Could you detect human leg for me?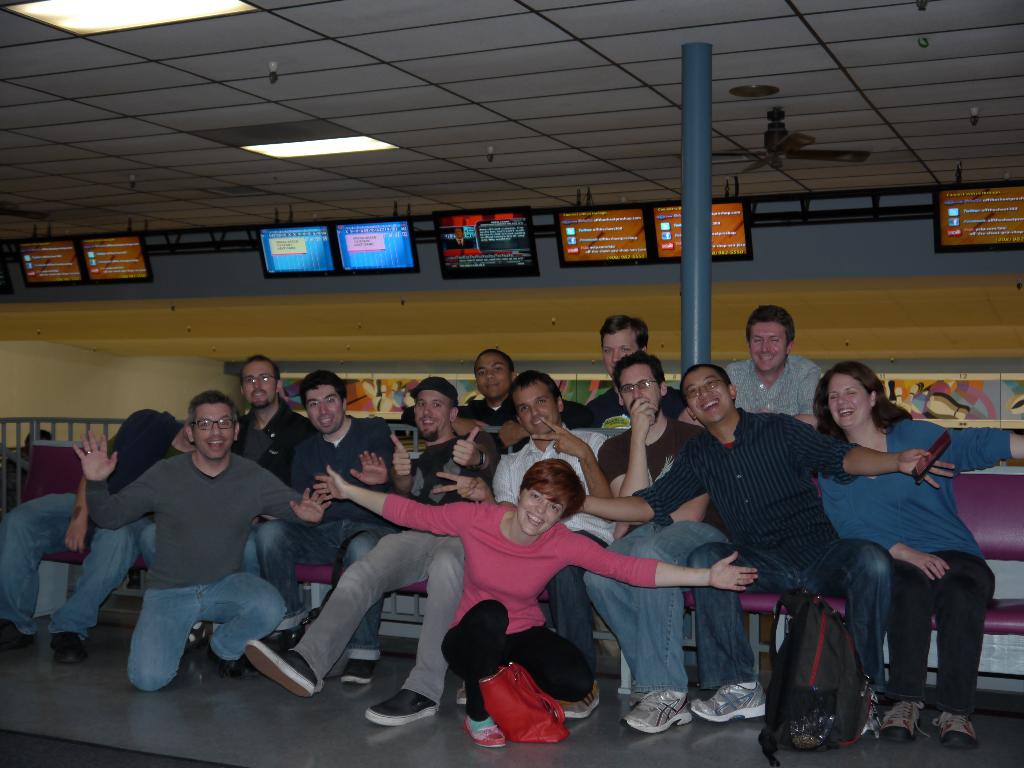
Detection result: detection(698, 544, 755, 716).
